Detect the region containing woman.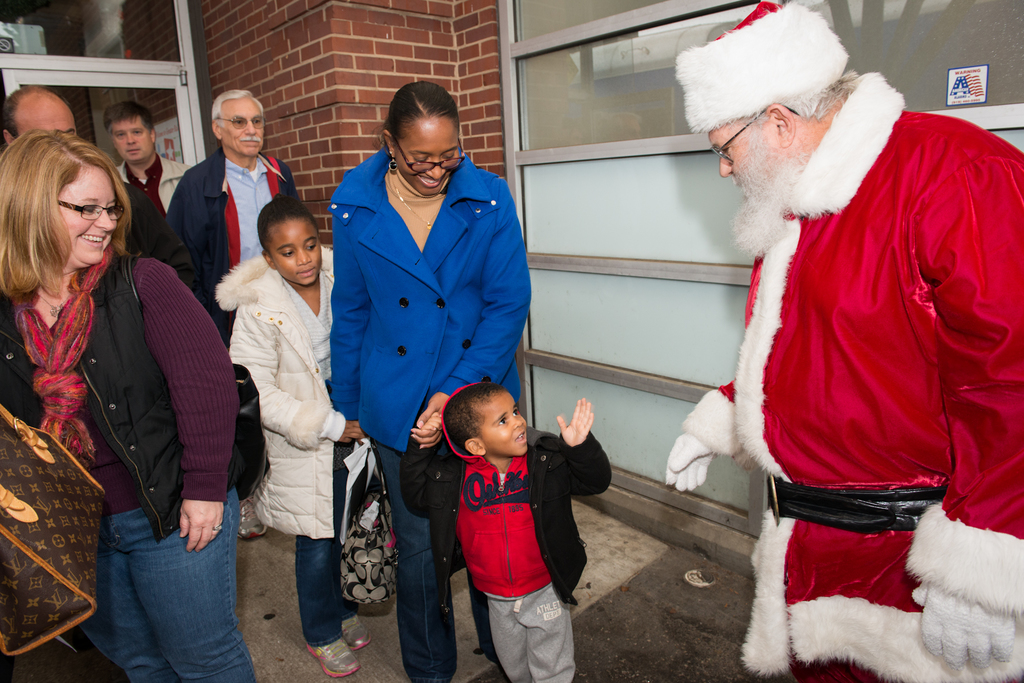
(x1=13, y1=114, x2=235, y2=673).
